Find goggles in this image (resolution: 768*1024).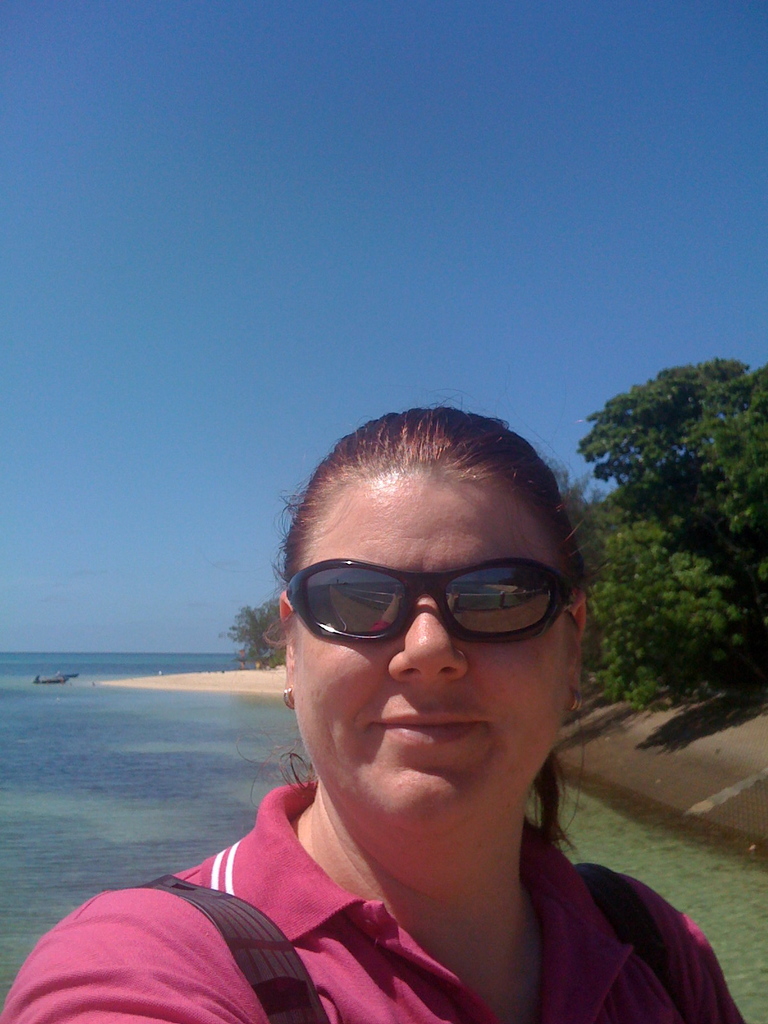
box(280, 554, 588, 659).
